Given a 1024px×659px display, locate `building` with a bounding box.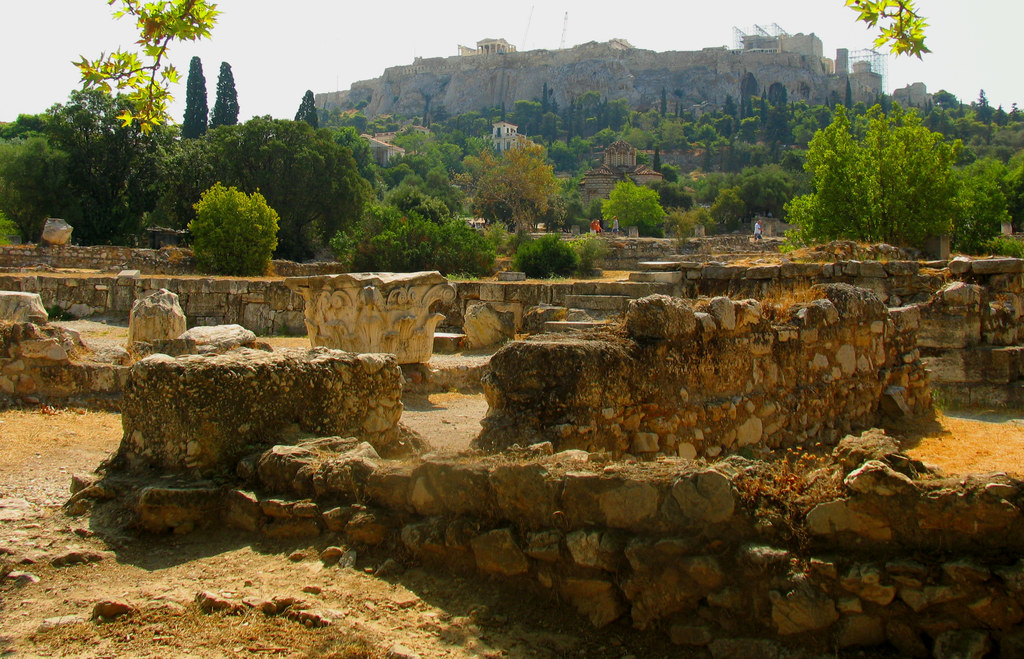
Located: box(455, 33, 514, 53).
